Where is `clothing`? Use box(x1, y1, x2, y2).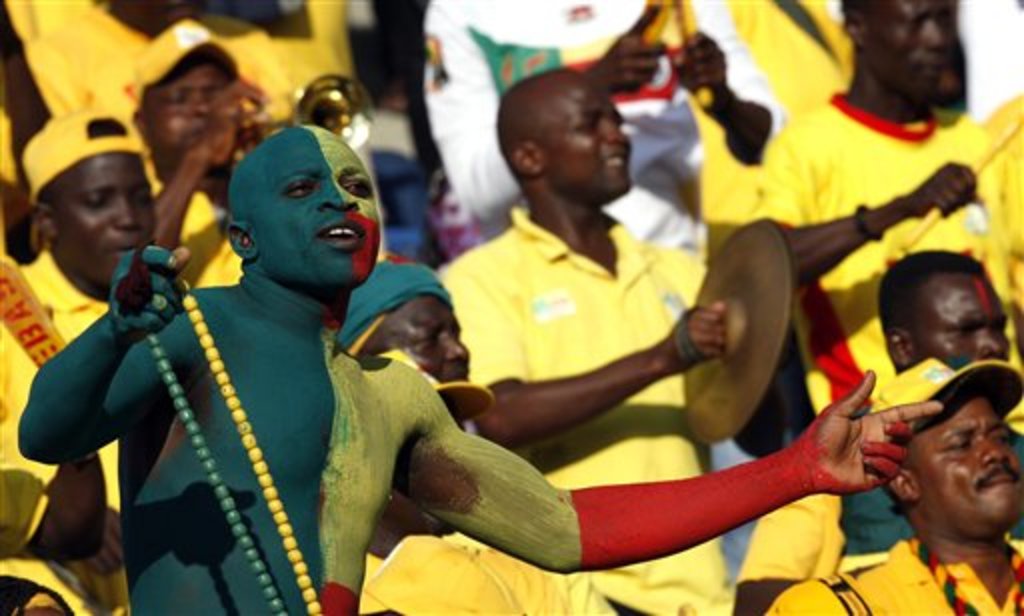
box(0, 252, 188, 524).
